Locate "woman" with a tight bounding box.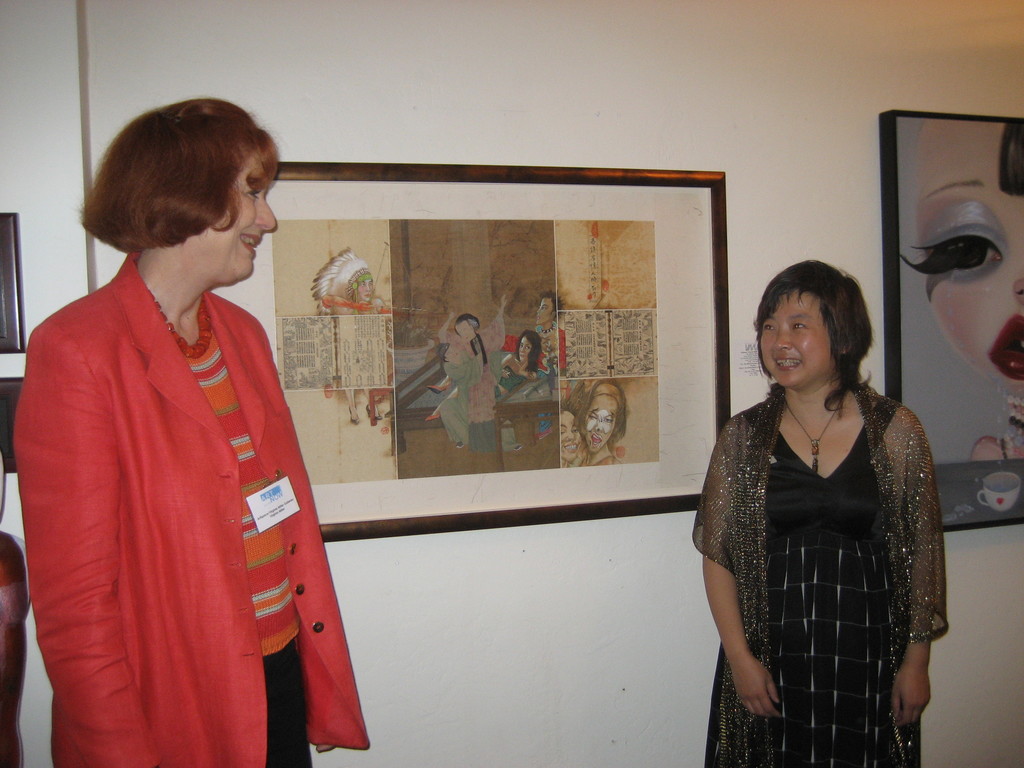
BBox(15, 98, 374, 767).
